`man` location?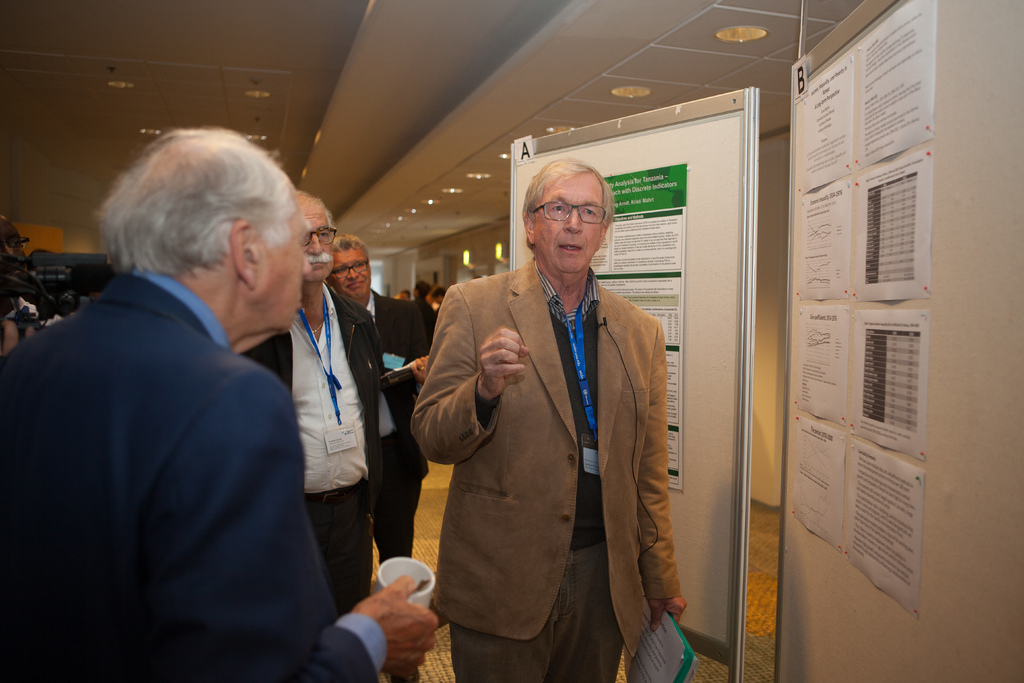
<bbox>412, 140, 702, 668</bbox>
